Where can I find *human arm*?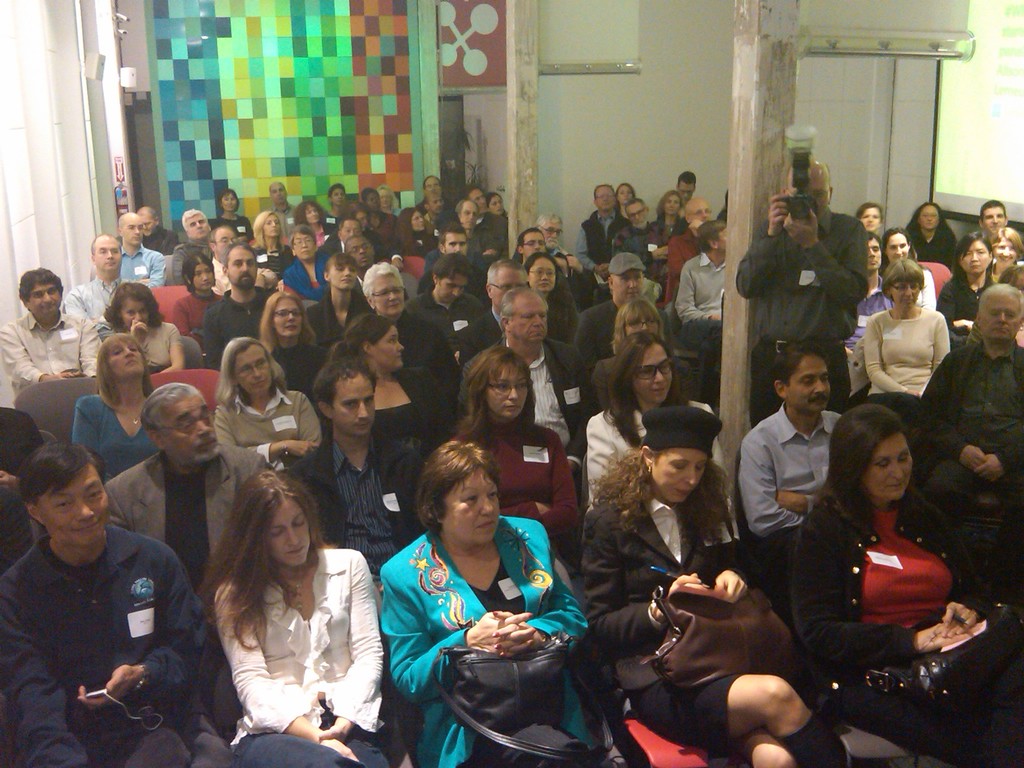
You can find it at x1=273, y1=383, x2=320, y2=463.
